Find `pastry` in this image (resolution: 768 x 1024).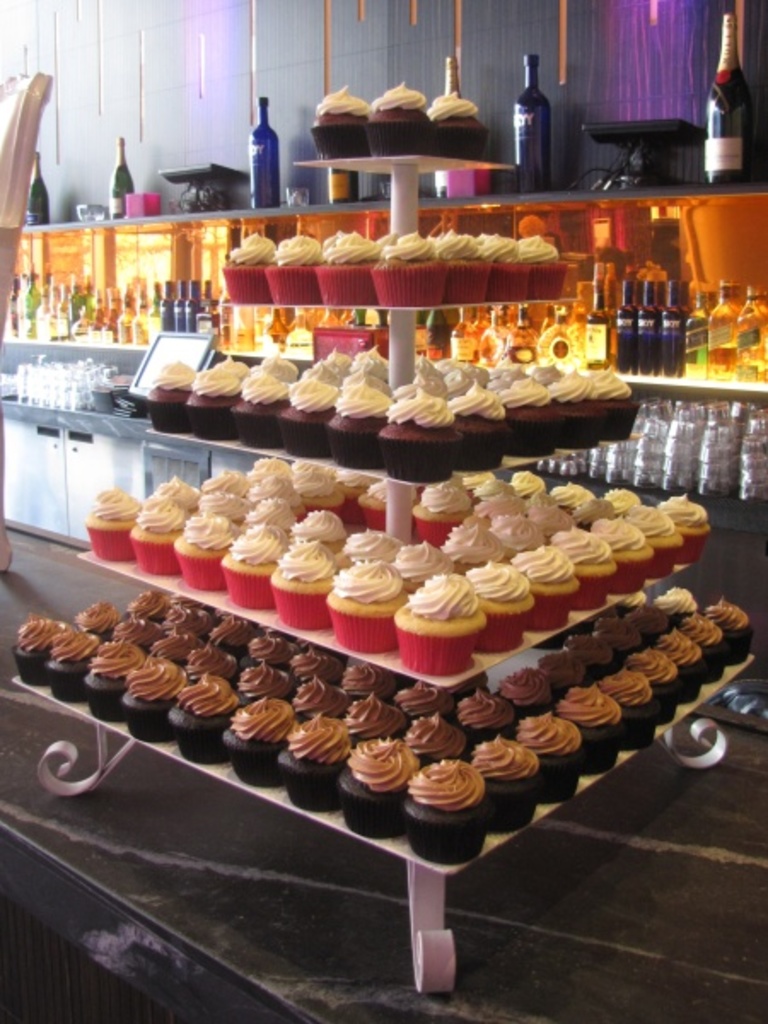
512/703/587/806.
